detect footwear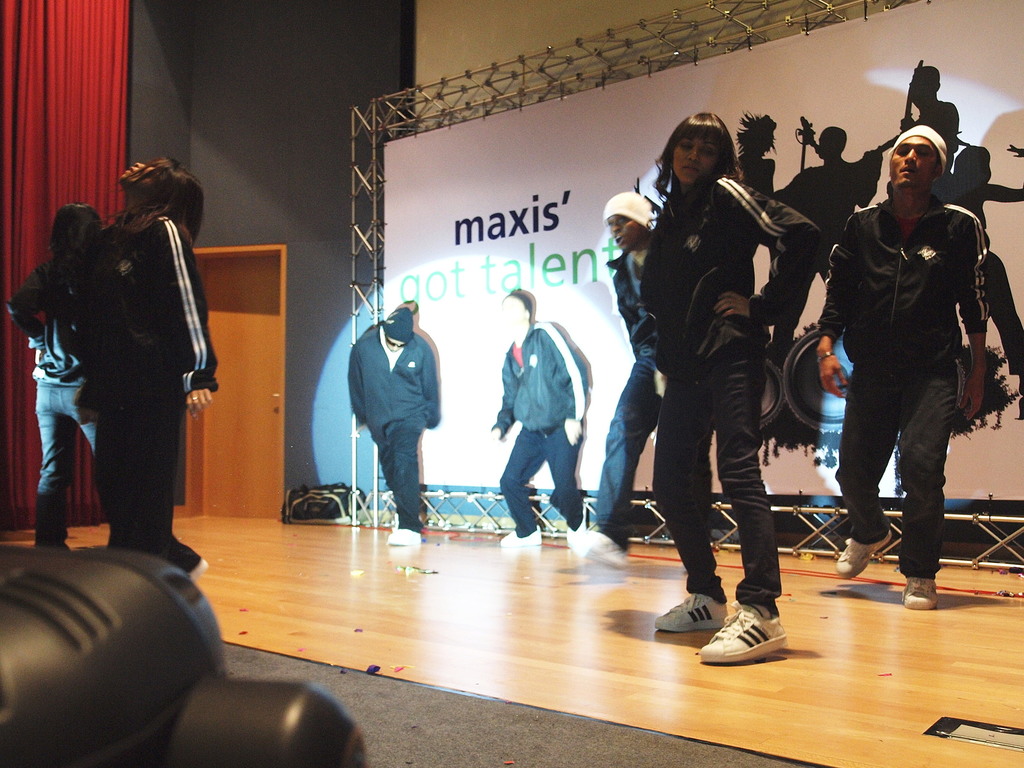
(x1=833, y1=529, x2=891, y2=578)
